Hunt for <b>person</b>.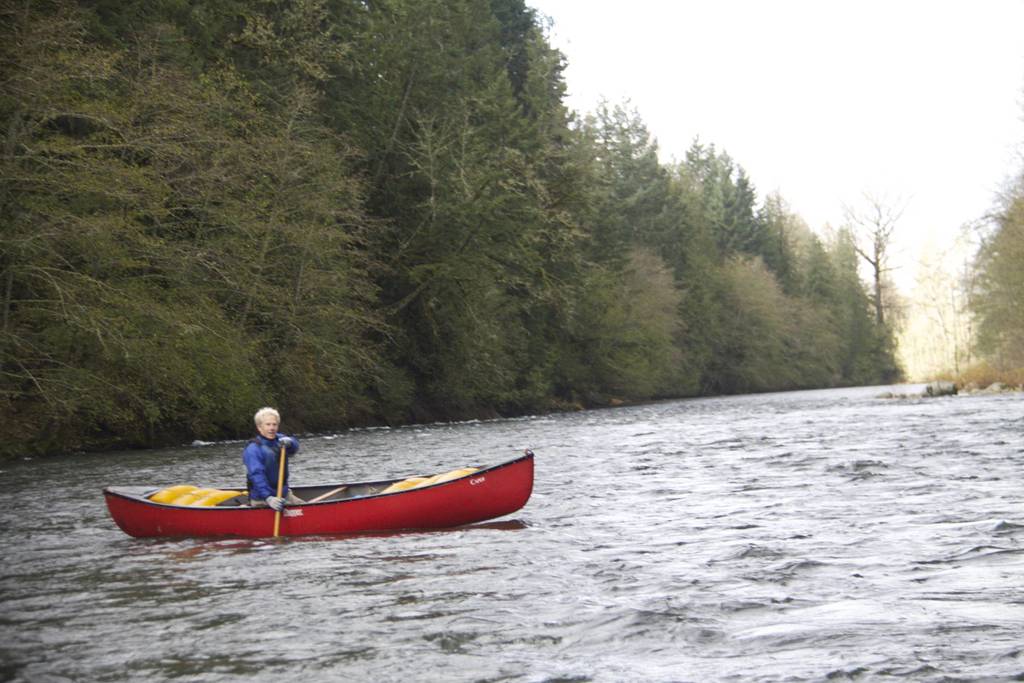
Hunted down at pyautogui.locateOnScreen(245, 402, 308, 509).
